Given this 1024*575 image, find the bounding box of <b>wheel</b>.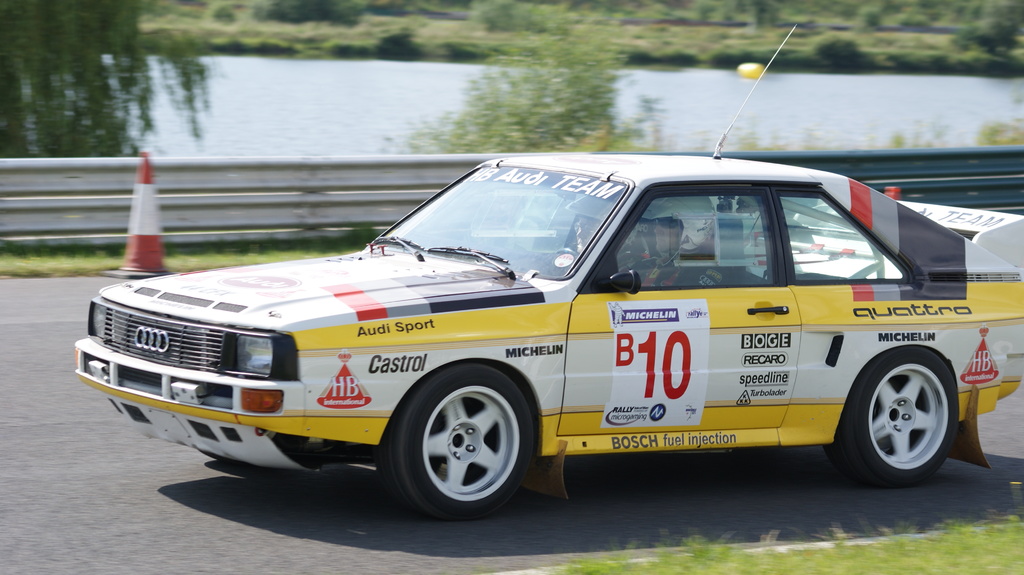
[left=822, top=346, right=961, bottom=485].
